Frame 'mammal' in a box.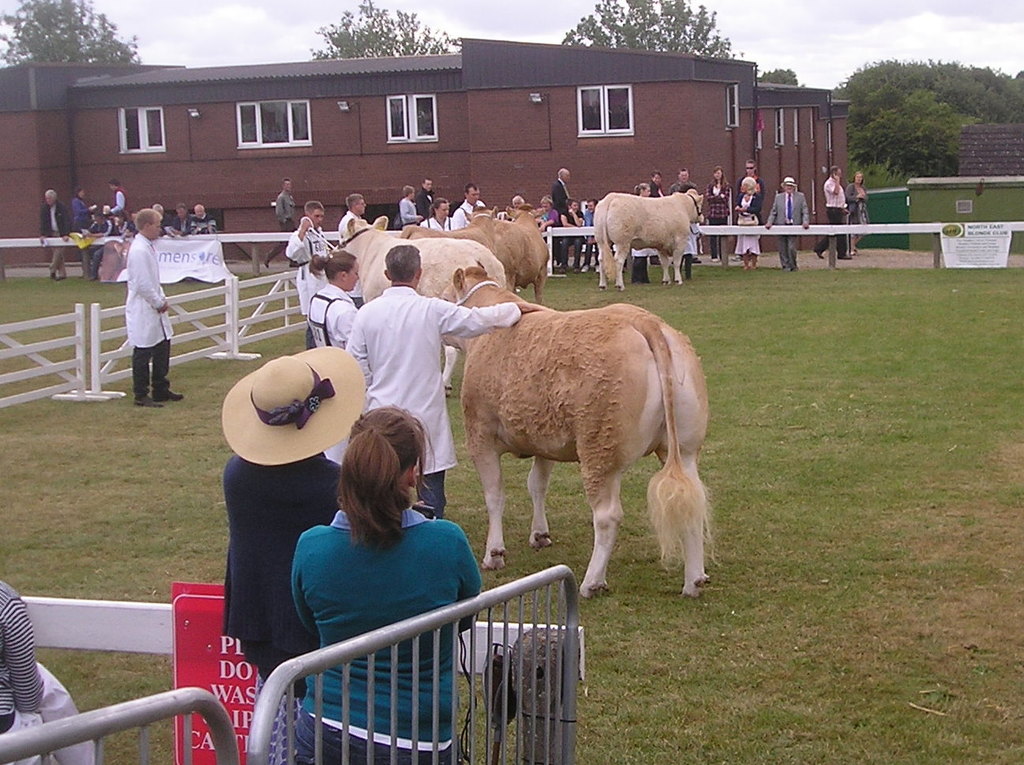
x1=215, y1=347, x2=372, y2=764.
